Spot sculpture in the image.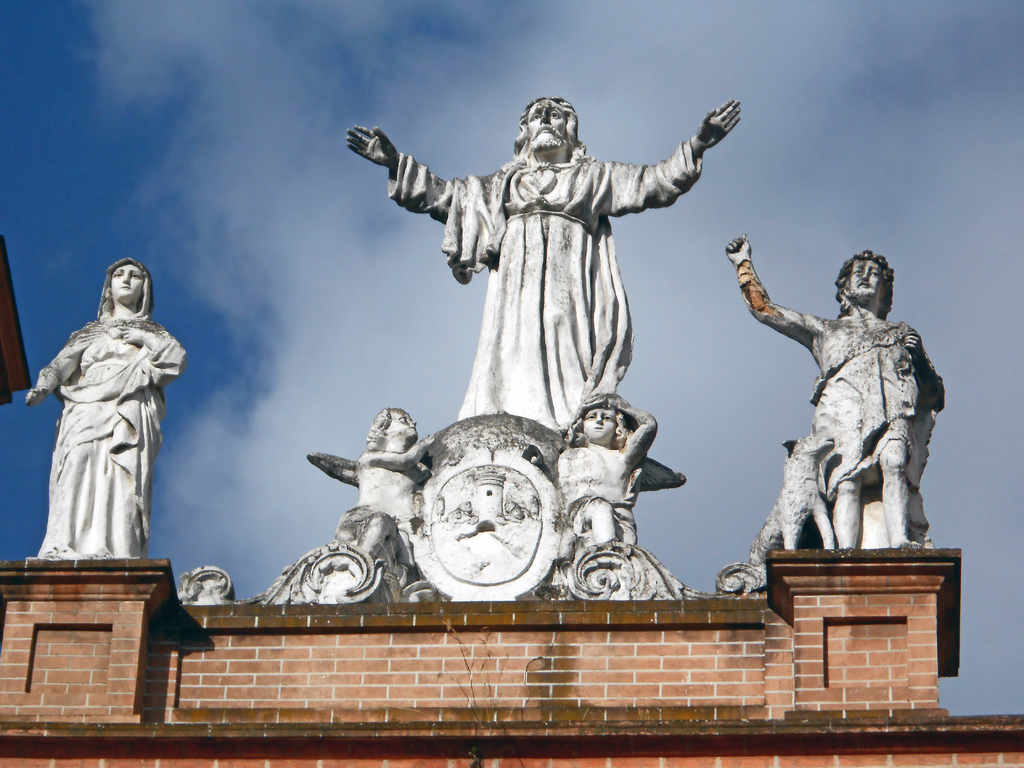
sculpture found at (330,75,748,613).
